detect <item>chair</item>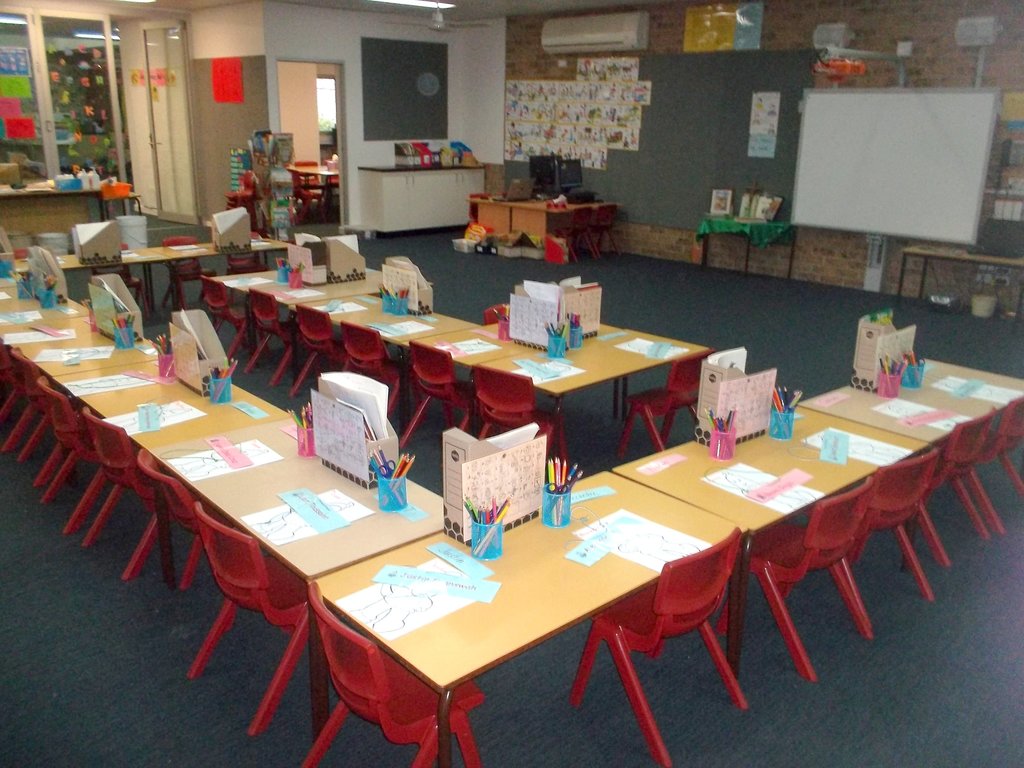
crop(841, 451, 951, 594)
